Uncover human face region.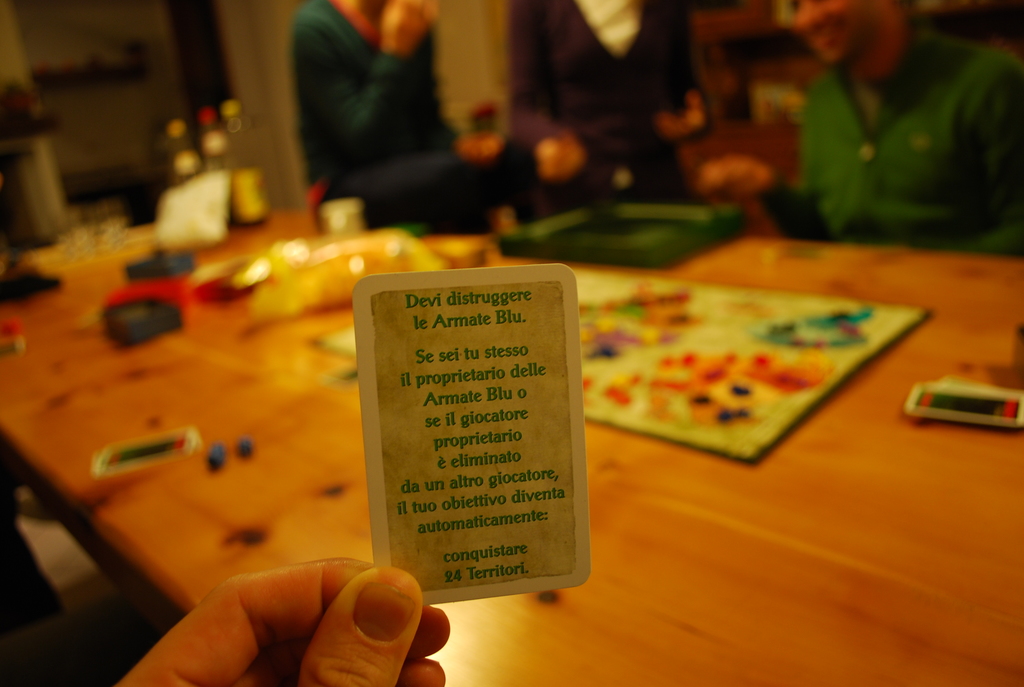
Uncovered: box=[791, 0, 886, 70].
